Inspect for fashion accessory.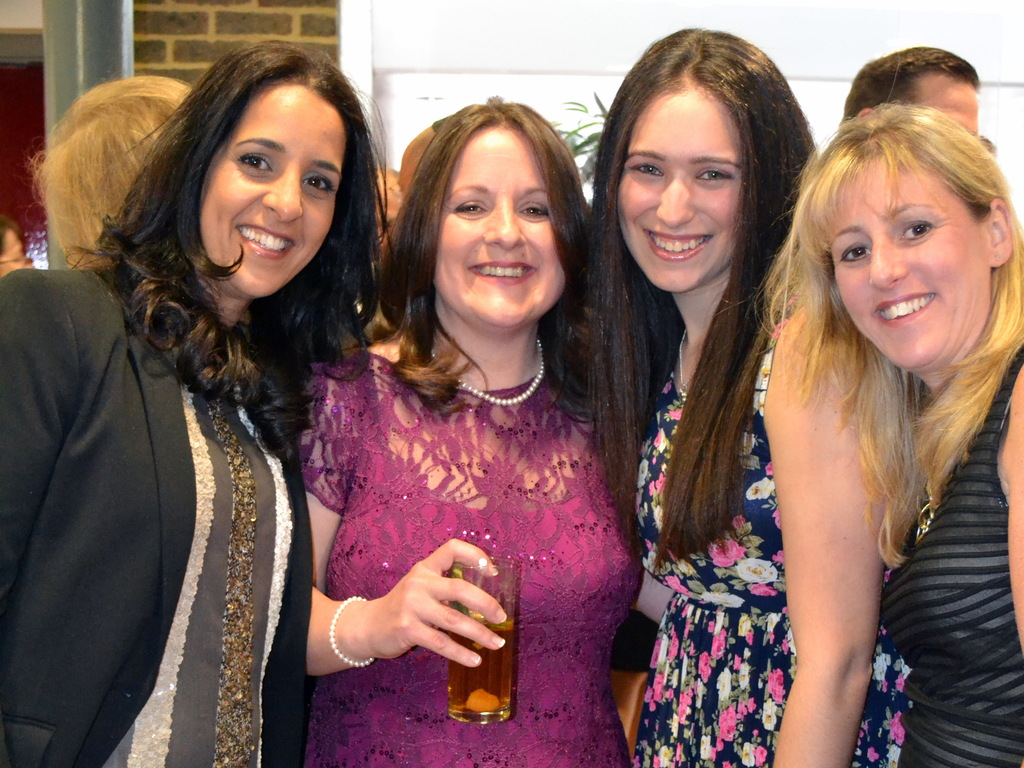
Inspection: detection(429, 324, 546, 405).
